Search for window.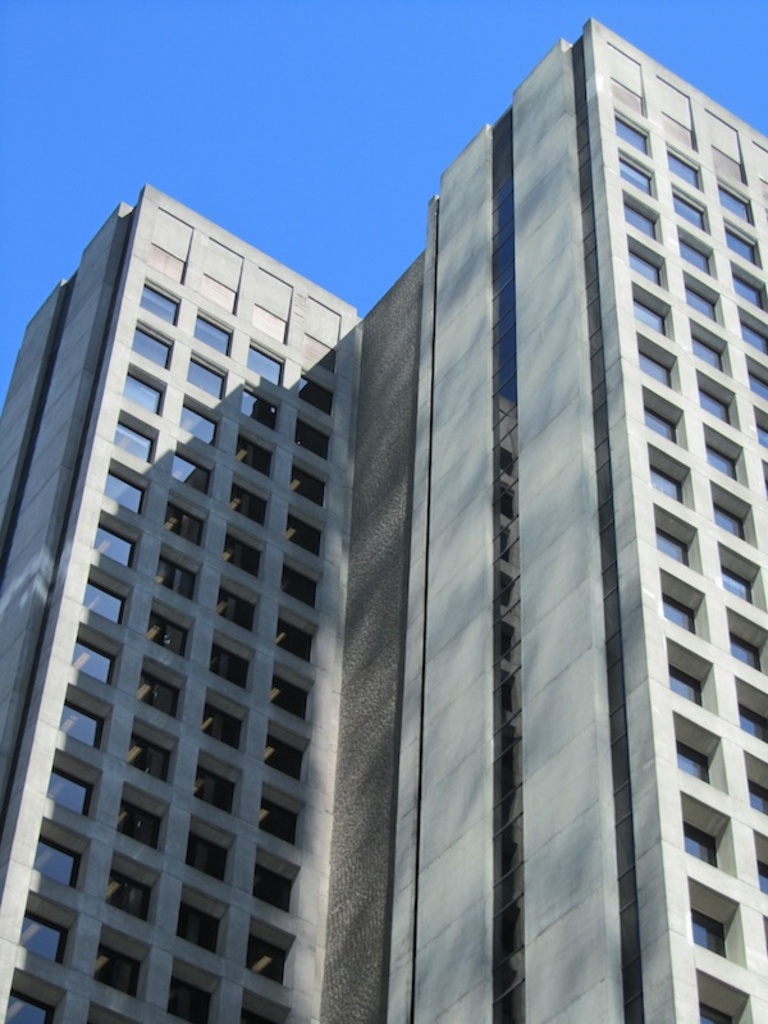
Found at [x1=721, y1=187, x2=753, y2=224].
